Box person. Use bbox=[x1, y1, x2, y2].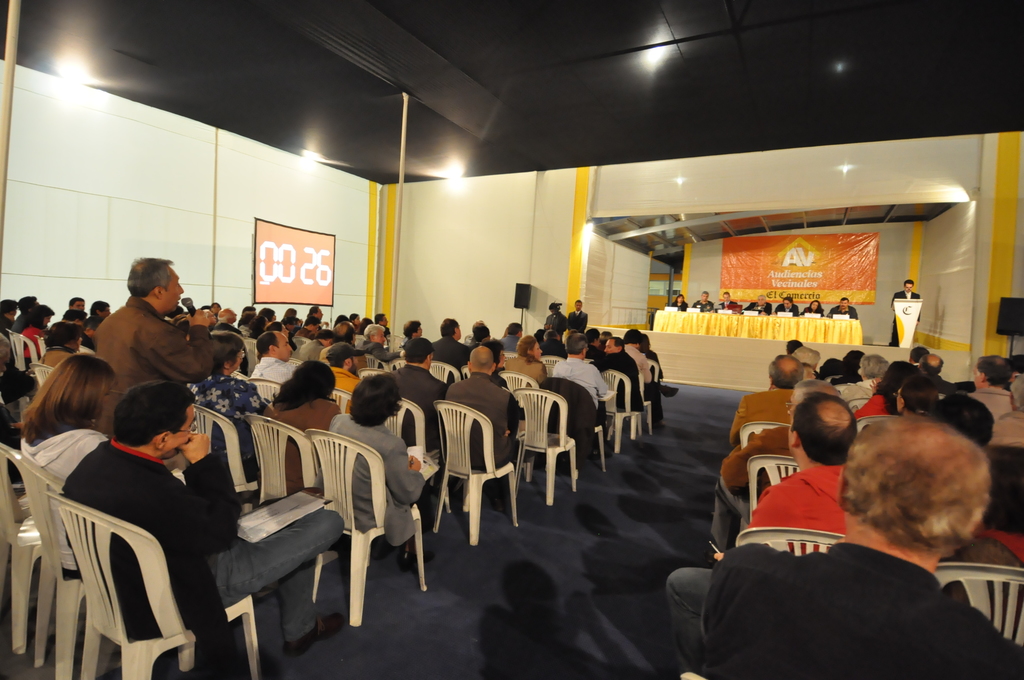
bbox=[332, 374, 429, 546].
